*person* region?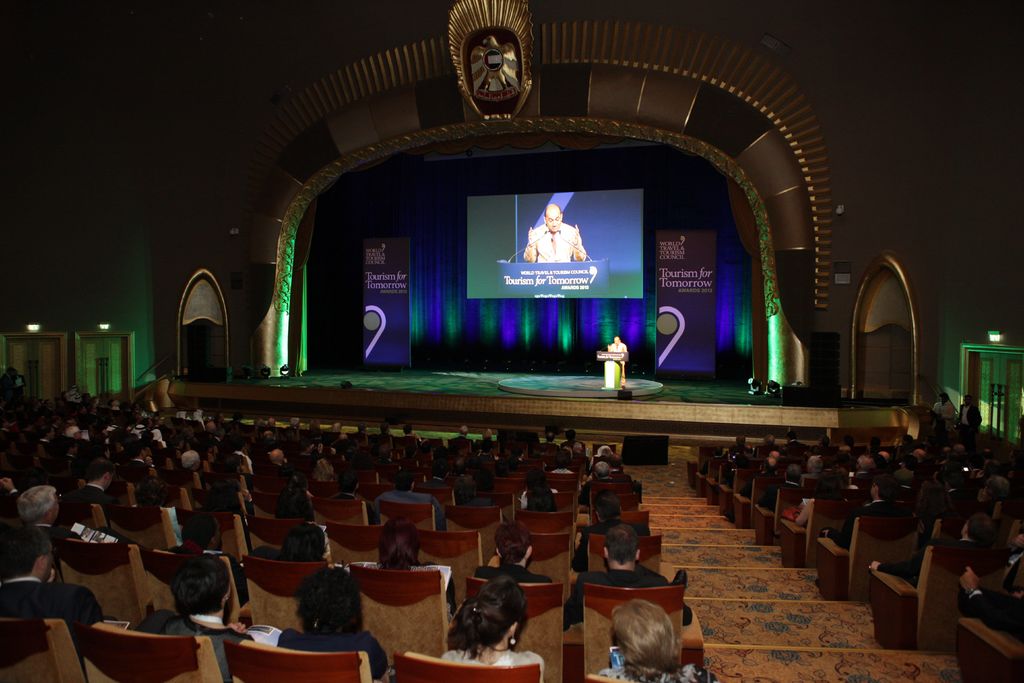
left=828, top=477, right=892, bottom=545
